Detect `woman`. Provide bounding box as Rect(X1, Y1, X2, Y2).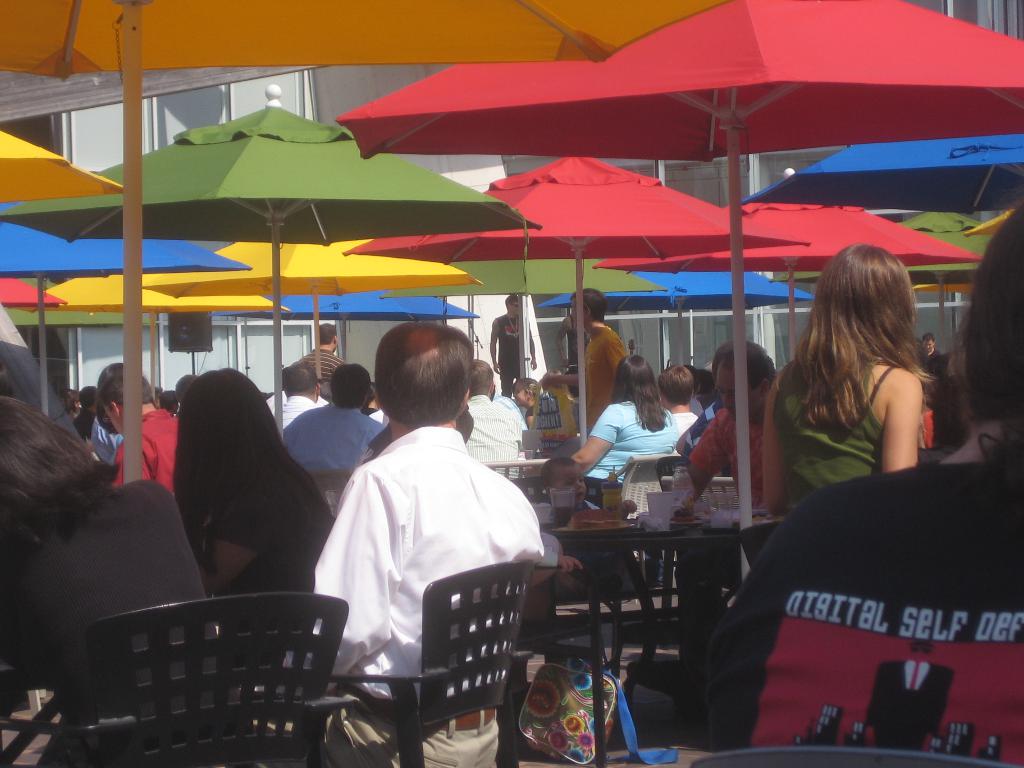
Rect(750, 232, 957, 531).
